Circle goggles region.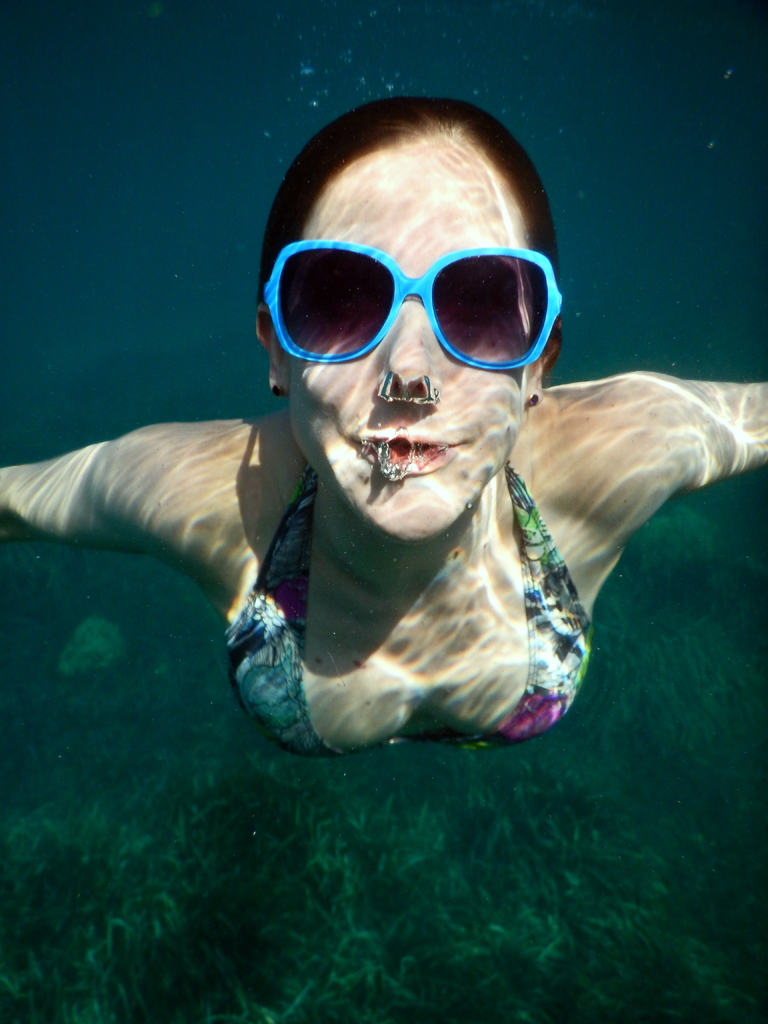
Region: <bbox>260, 216, 570, 377</bbox>.
